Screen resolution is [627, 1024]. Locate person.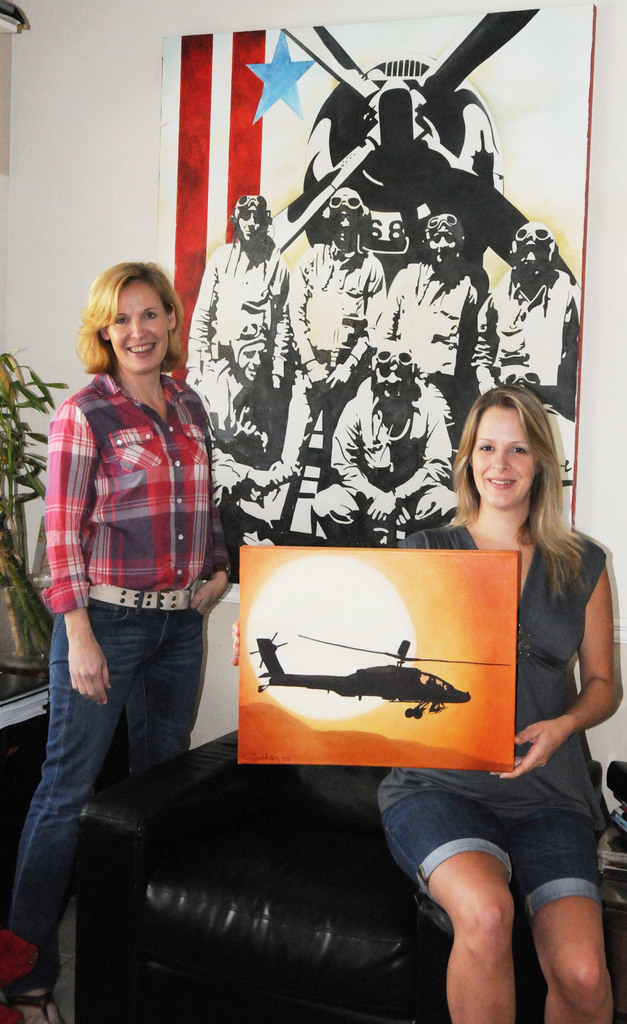
region(181, 312, 288, 543).
